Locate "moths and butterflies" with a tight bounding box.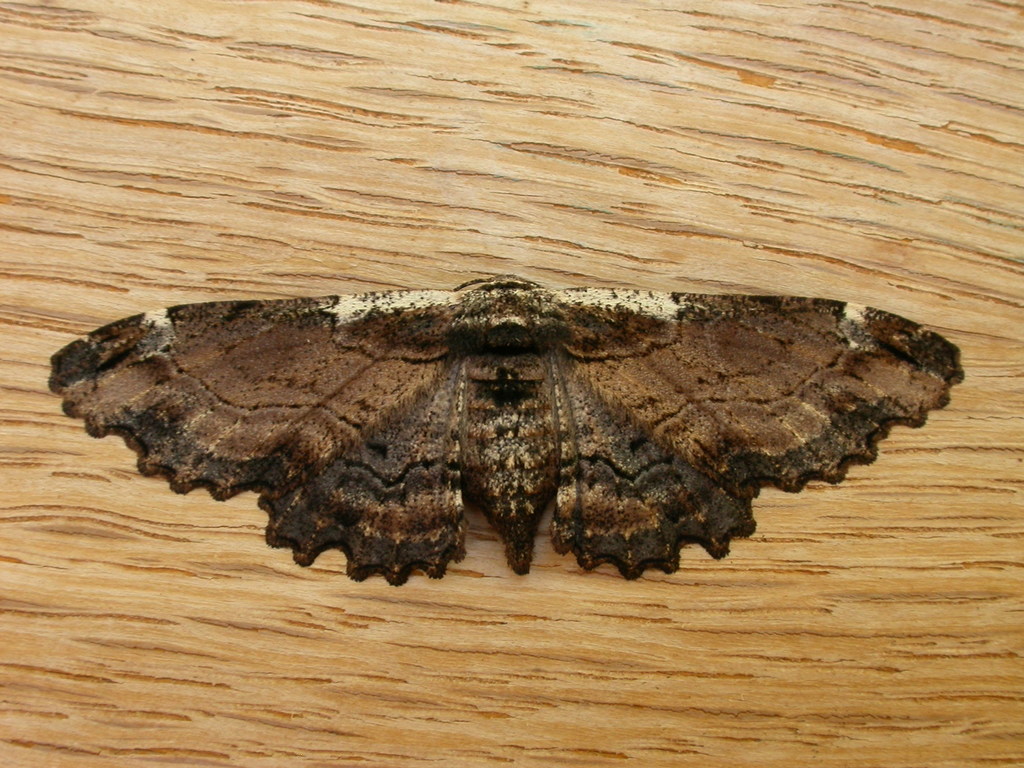
<region>45, 271, 968, 593</region>.
